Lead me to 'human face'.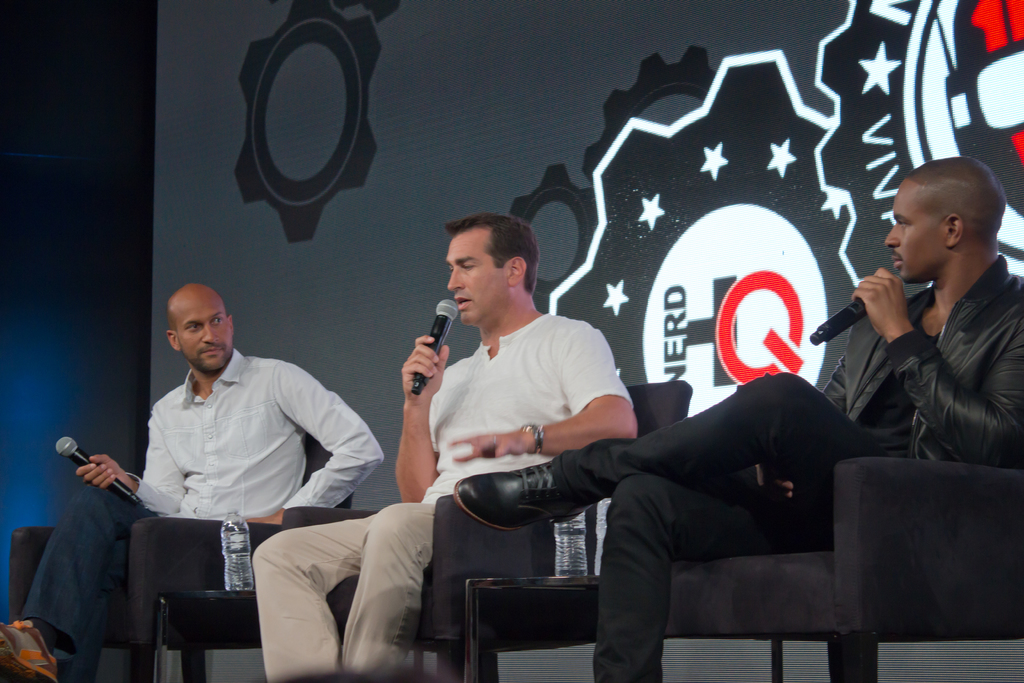
Lead to locate(444, 227, 509, 331).
